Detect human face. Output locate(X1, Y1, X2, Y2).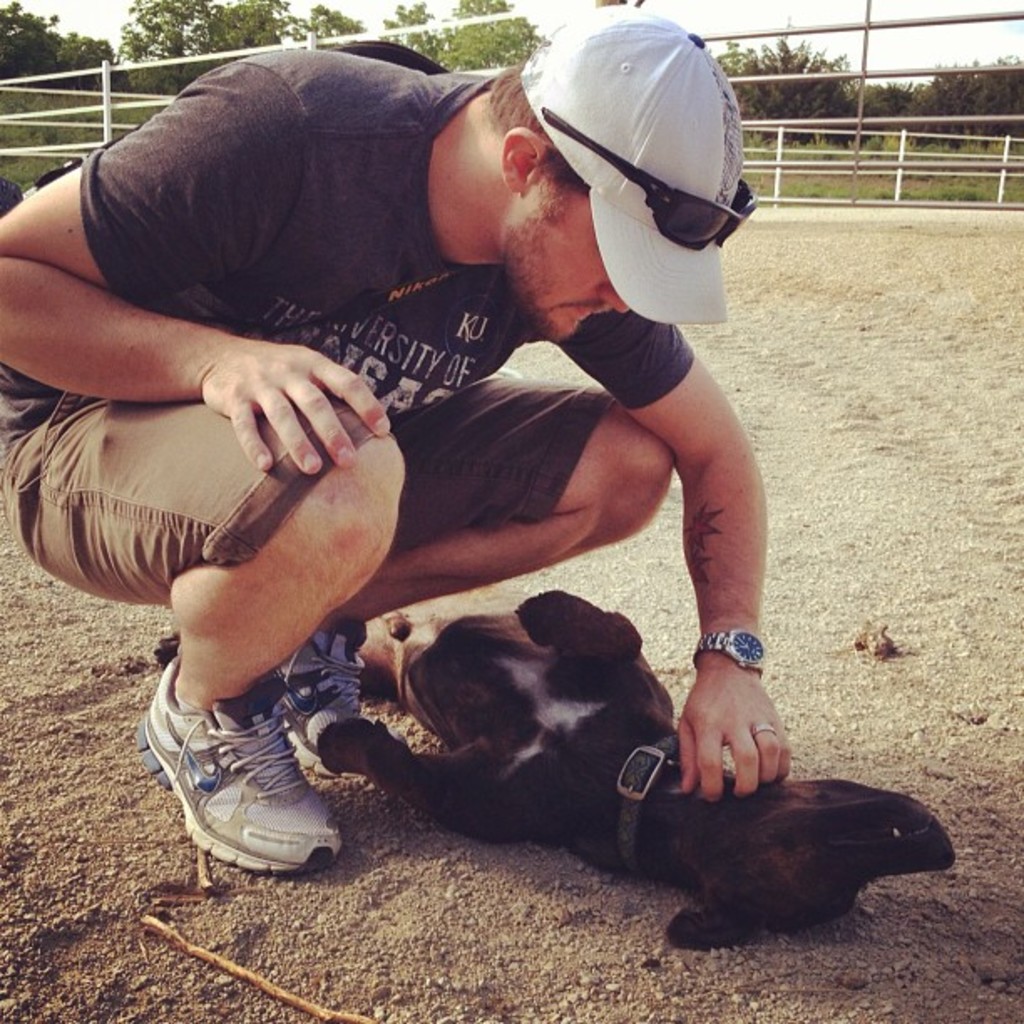
locate(494, 176, 636, 358).
